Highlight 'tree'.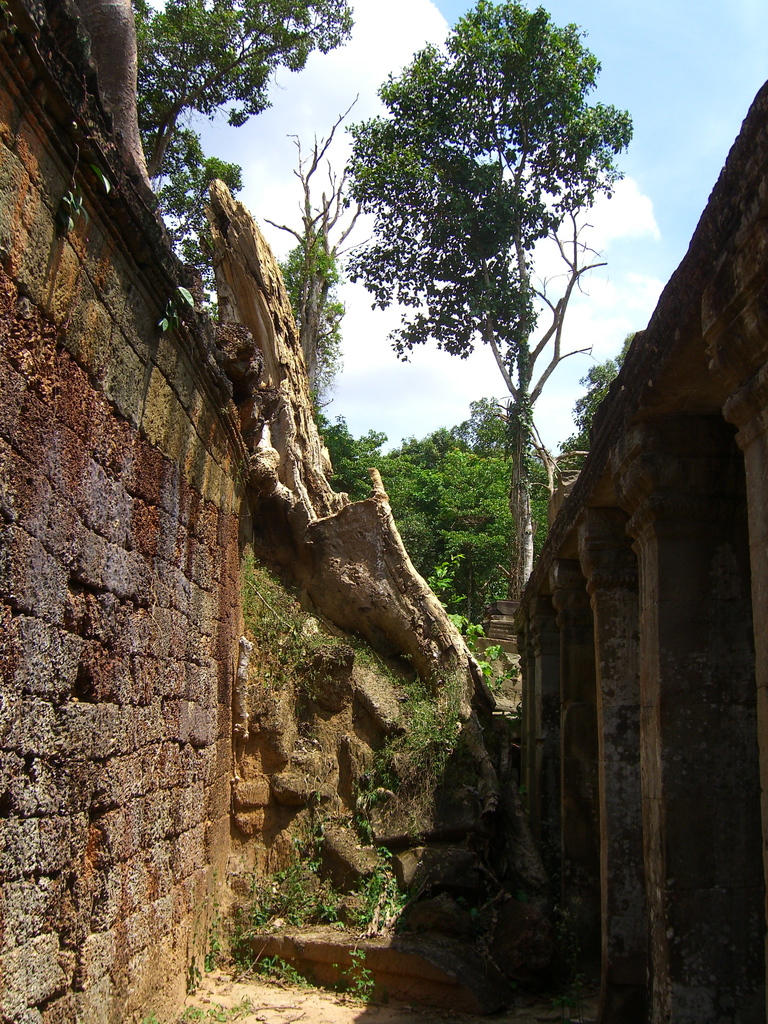
Highlighted region: select_region(336, 4, 652, 631).
